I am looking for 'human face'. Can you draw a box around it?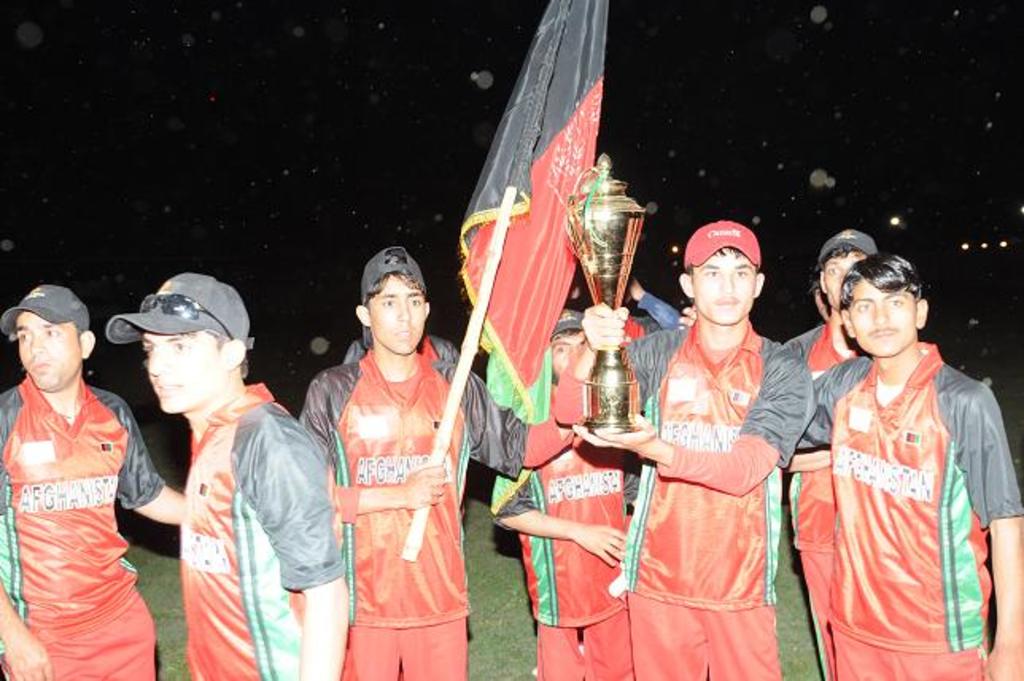
Sure, the bounding box is pyautogui.locateOnScreen(693, 250, 751, 325).
